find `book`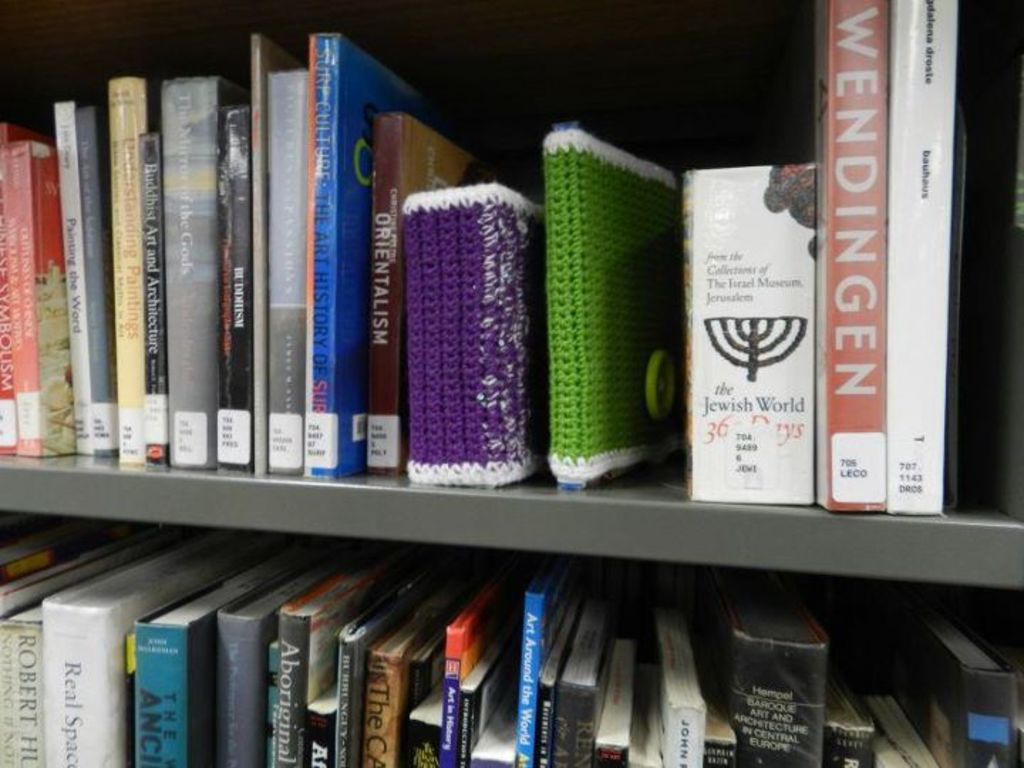
[x1=156, y1=71, x2=229, y2=479]
